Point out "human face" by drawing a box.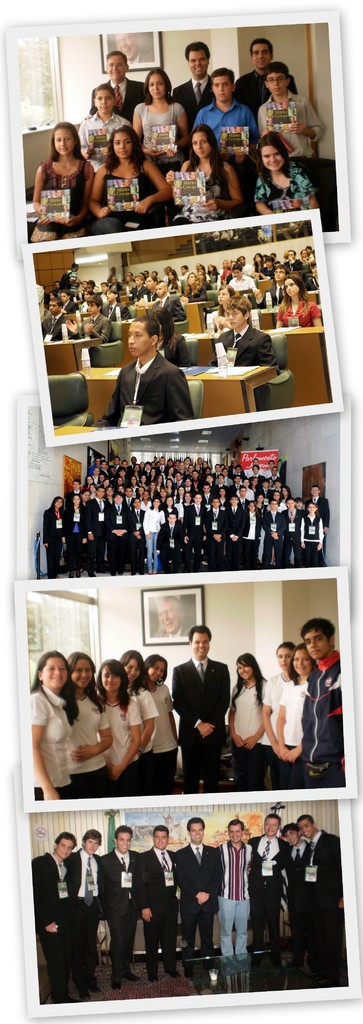
<box>113,131,132,159</box>.
